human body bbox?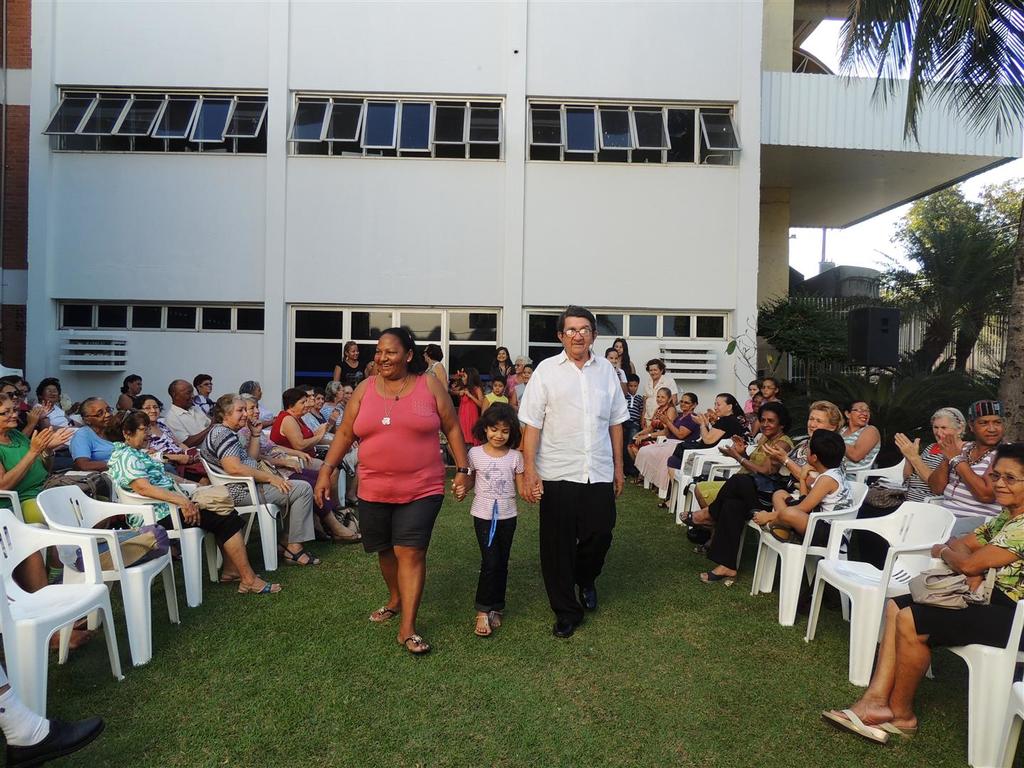
{"left": 480, "top": 392, "right": 507, "bottom": 416}
